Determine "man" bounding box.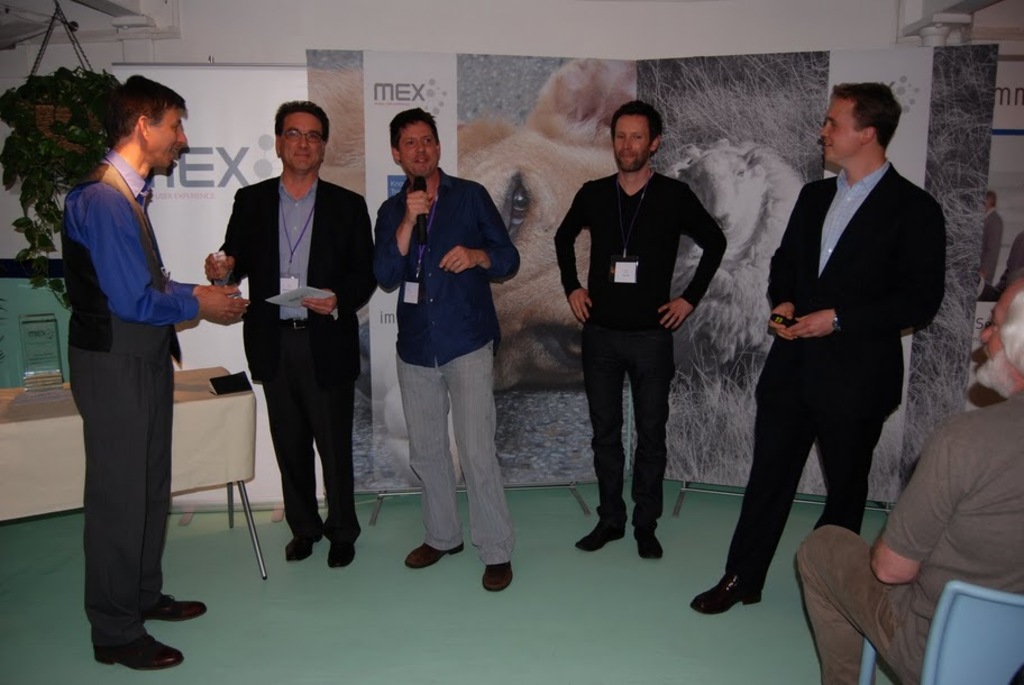
Determined: bbox=(977, 193, 997, 289).
